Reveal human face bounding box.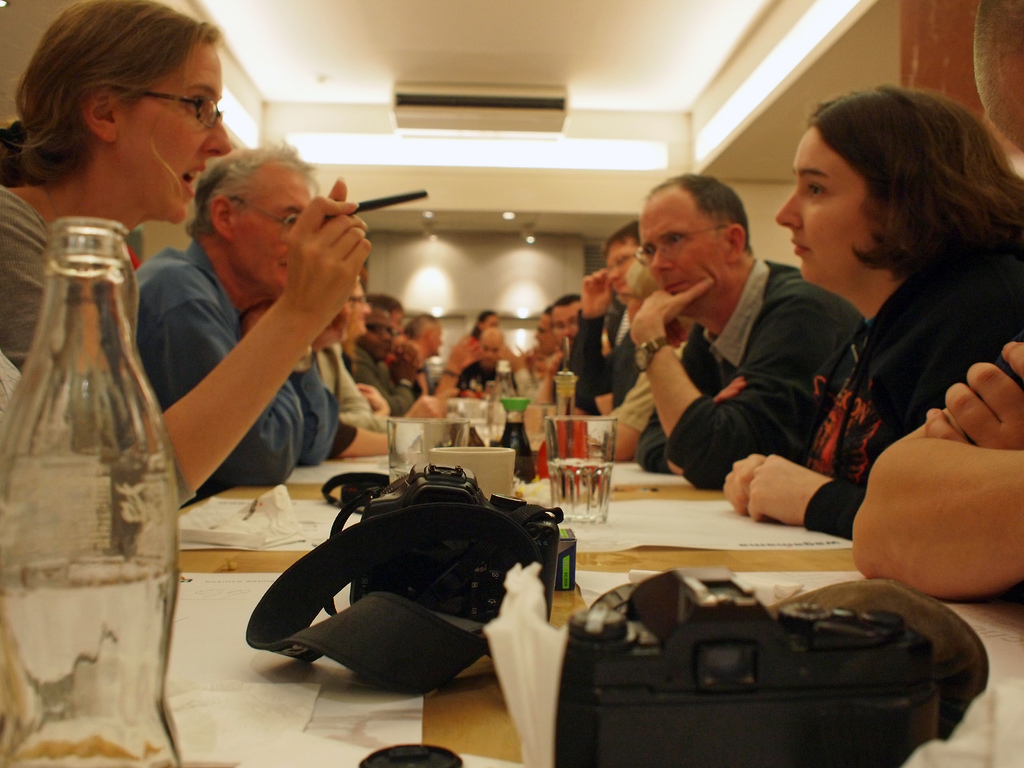
Revealed: (342, 280, 374, 344).
